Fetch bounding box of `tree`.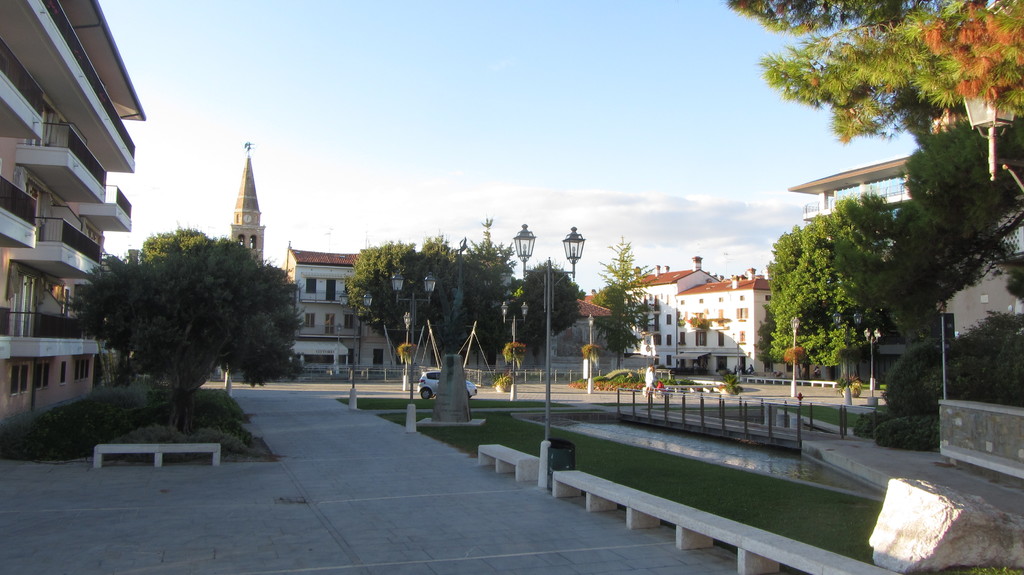
Bbox: left=420, top=234, right=476, bottom=345.
